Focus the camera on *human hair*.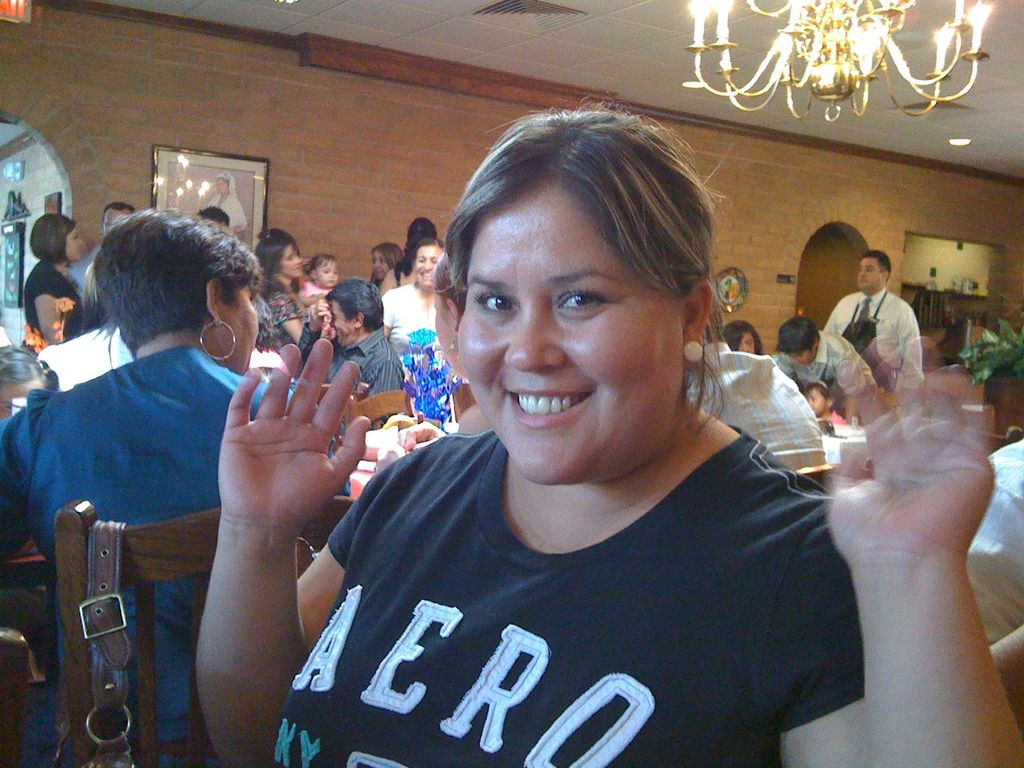
Focus region: locate(862, 250, 892, 281).
